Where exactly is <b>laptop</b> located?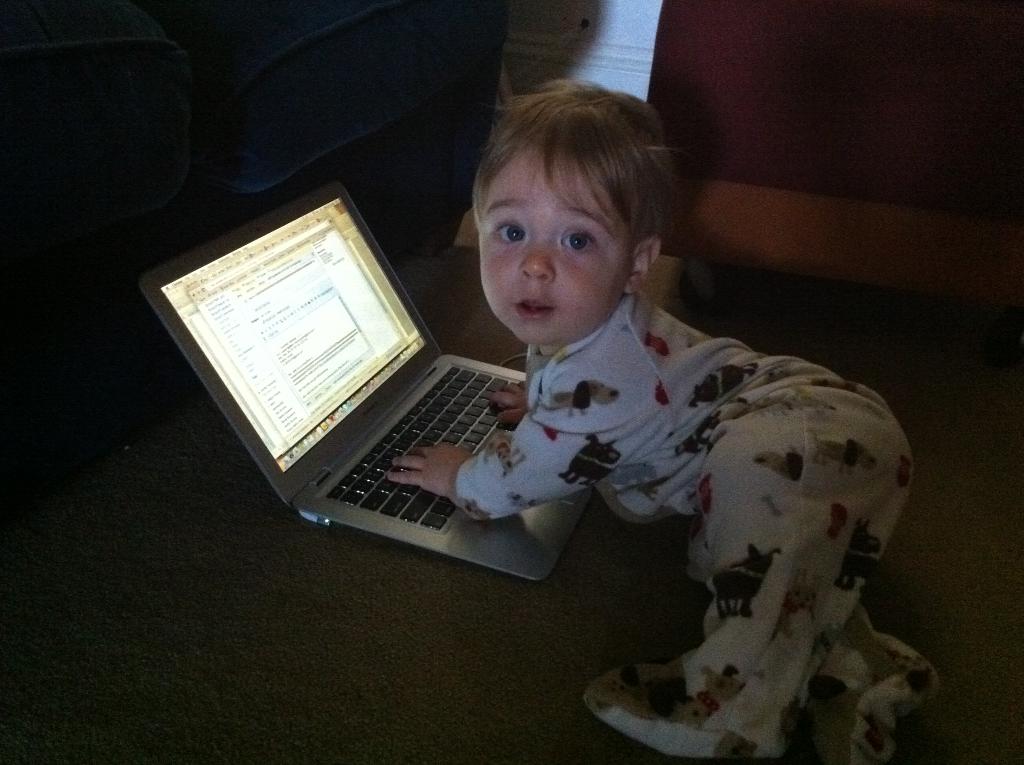
Its bounding box is x1=203 y1=159 x2=571 y2=578.
